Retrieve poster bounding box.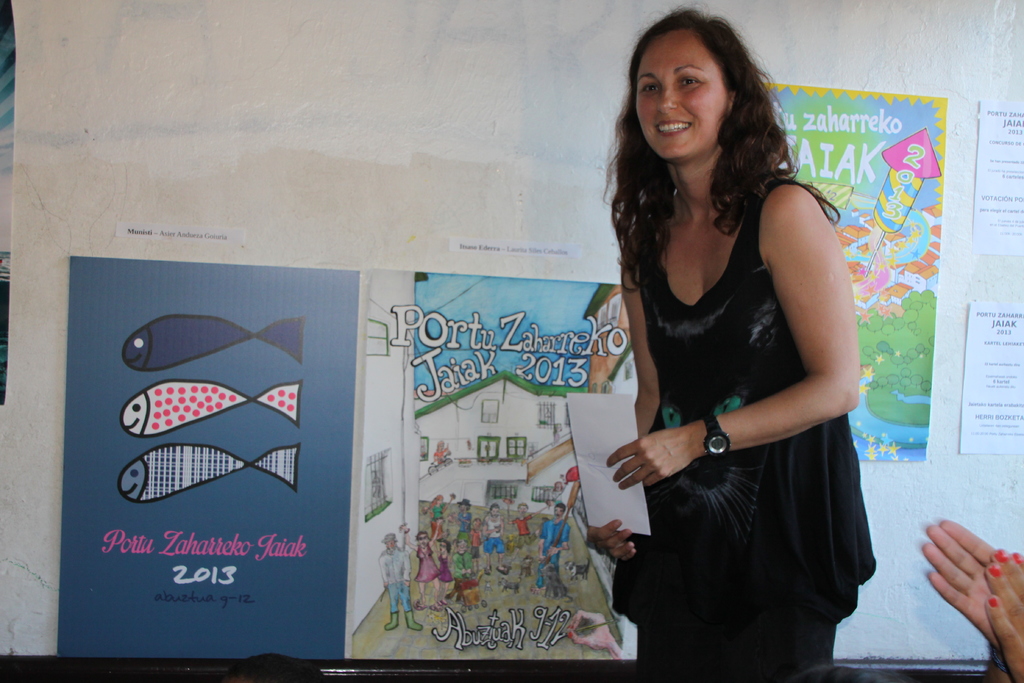
Bounding box: box=[764, 84, 948, 463].
